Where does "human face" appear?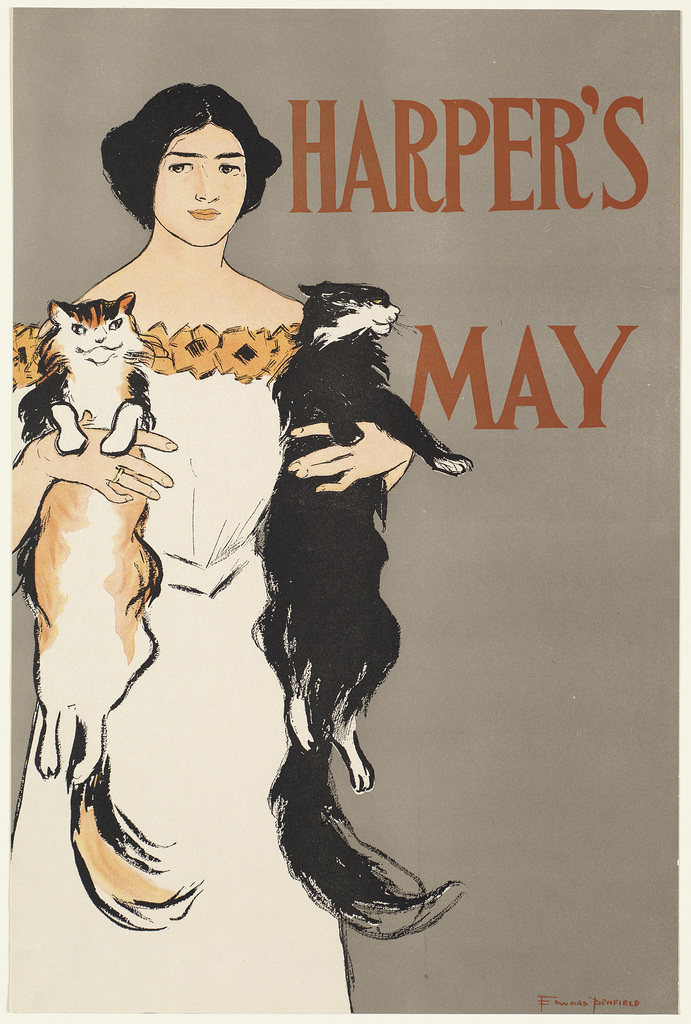
Appears at bbox=(157, 125, 248, 244).
